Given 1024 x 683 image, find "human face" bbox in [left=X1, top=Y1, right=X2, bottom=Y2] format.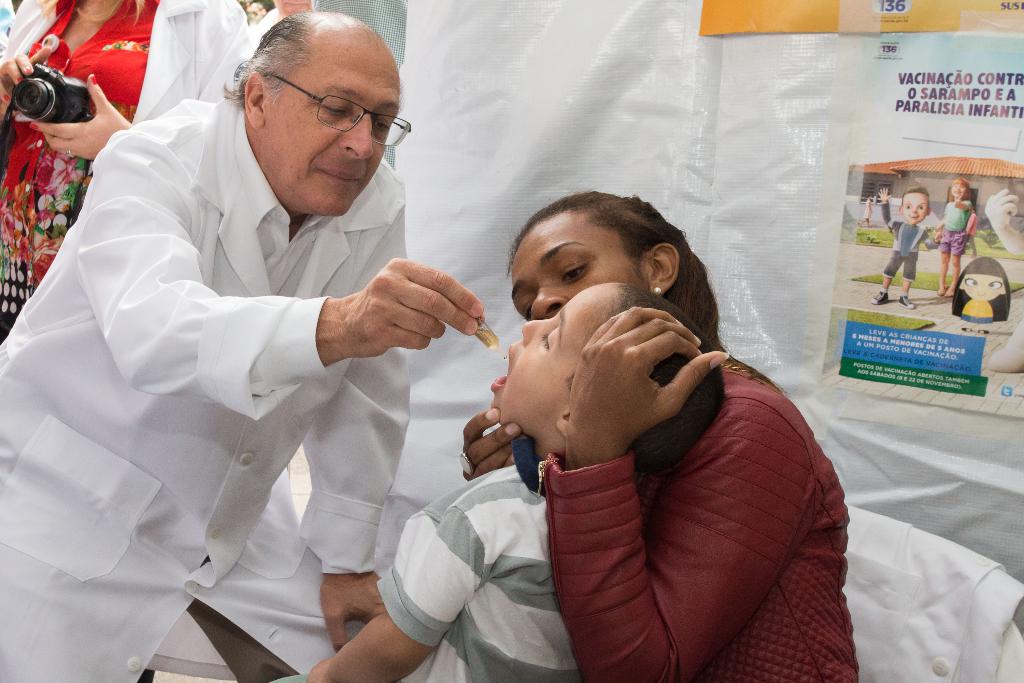
[left=260, top=31, right=400, bottom=216].
